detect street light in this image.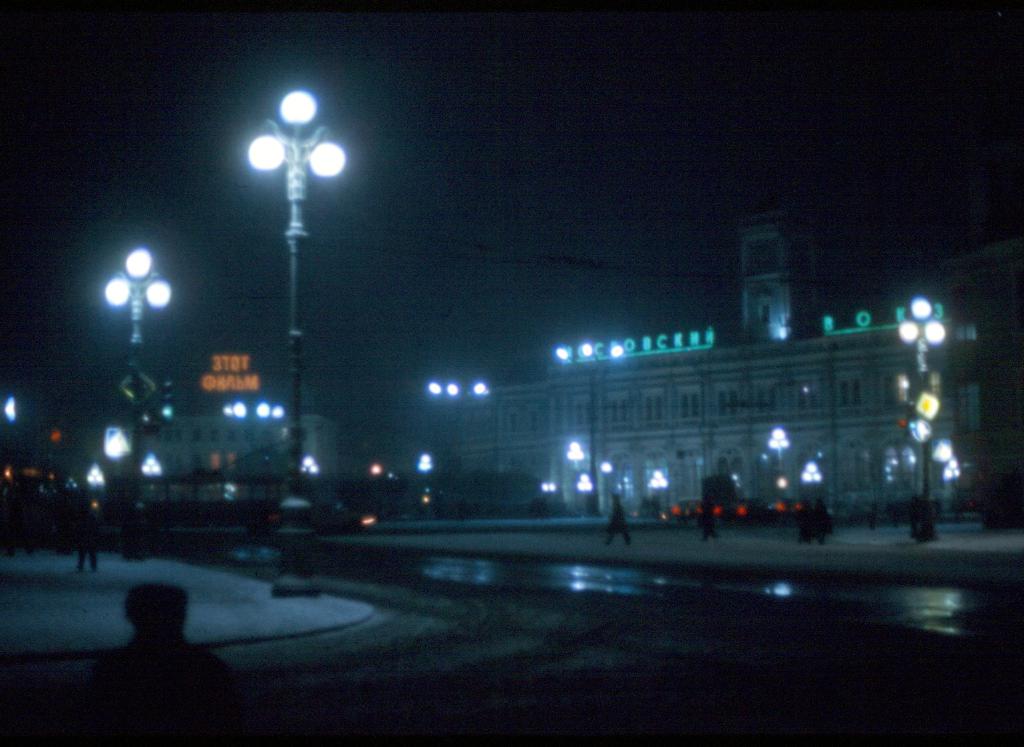
Detection: 554, 340, 623, 518.
